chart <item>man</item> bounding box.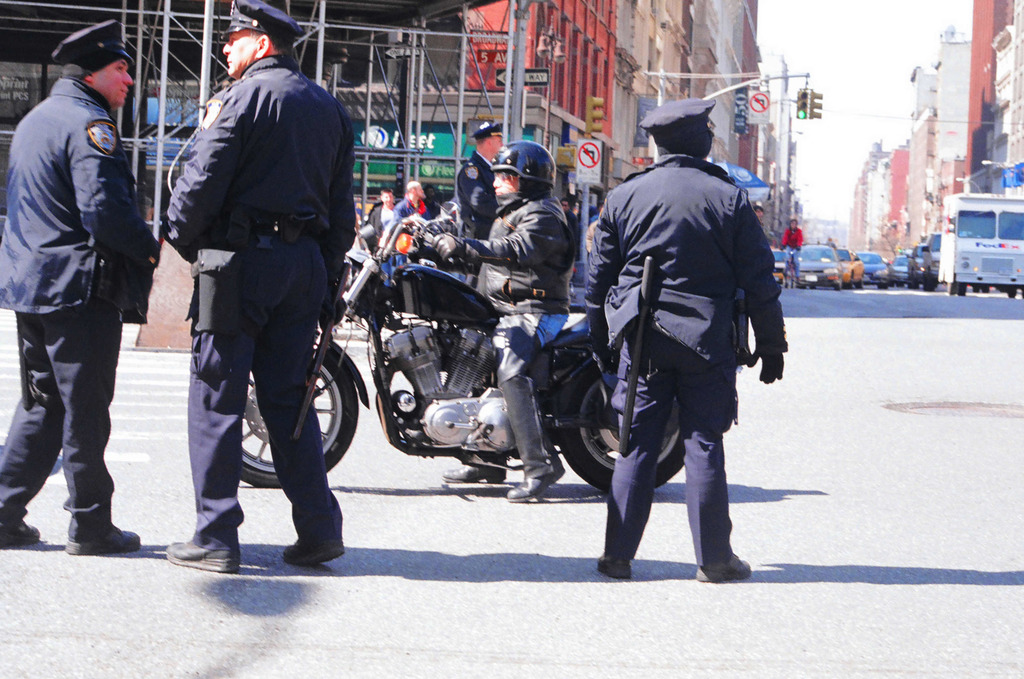
Charted: {"left": 420, "top": 183, "right": 440, "bottom": 223}.
